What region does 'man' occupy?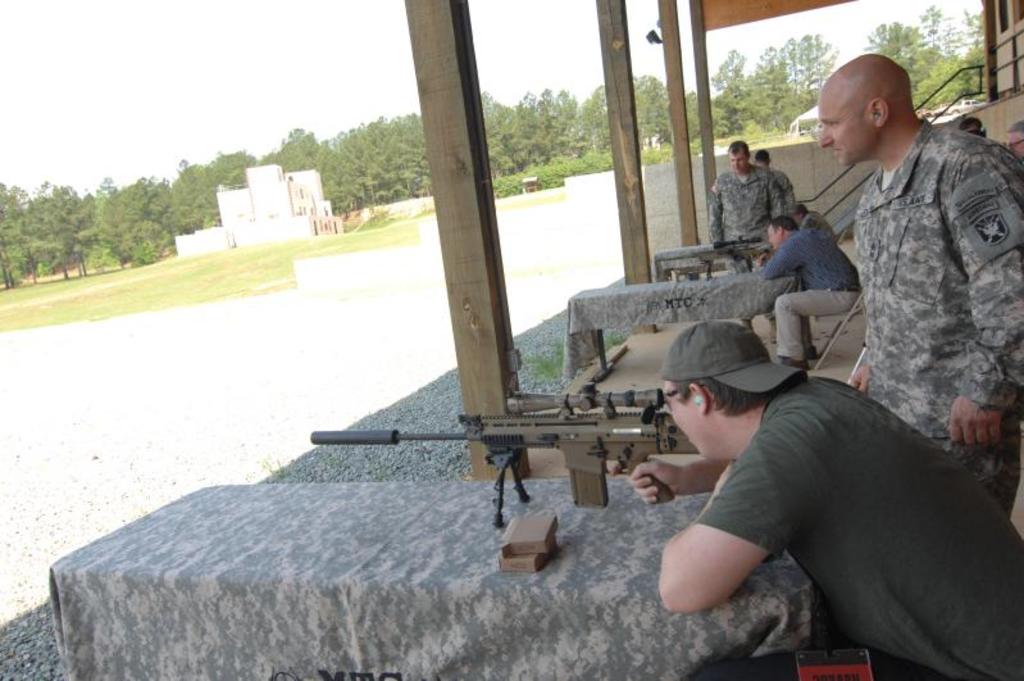
[784,203,837,245].
